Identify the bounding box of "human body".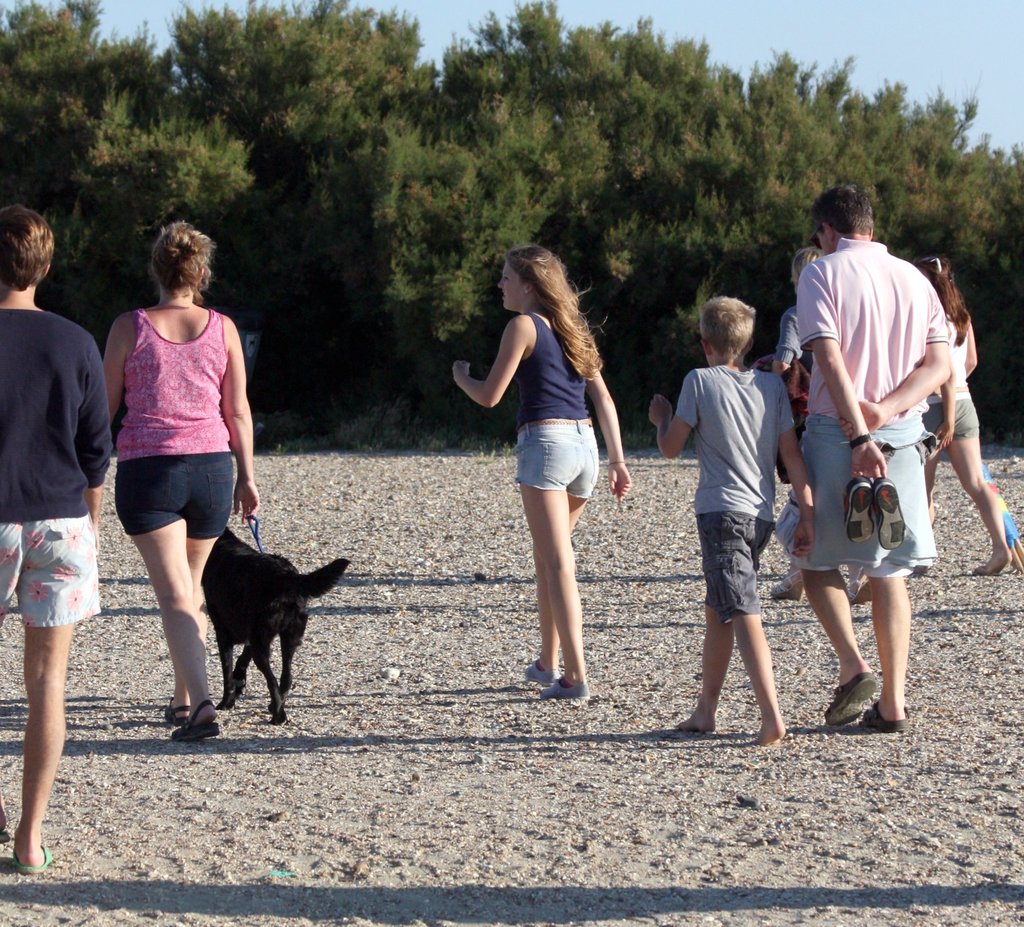
BBox(925, 251, 1011, 567).
